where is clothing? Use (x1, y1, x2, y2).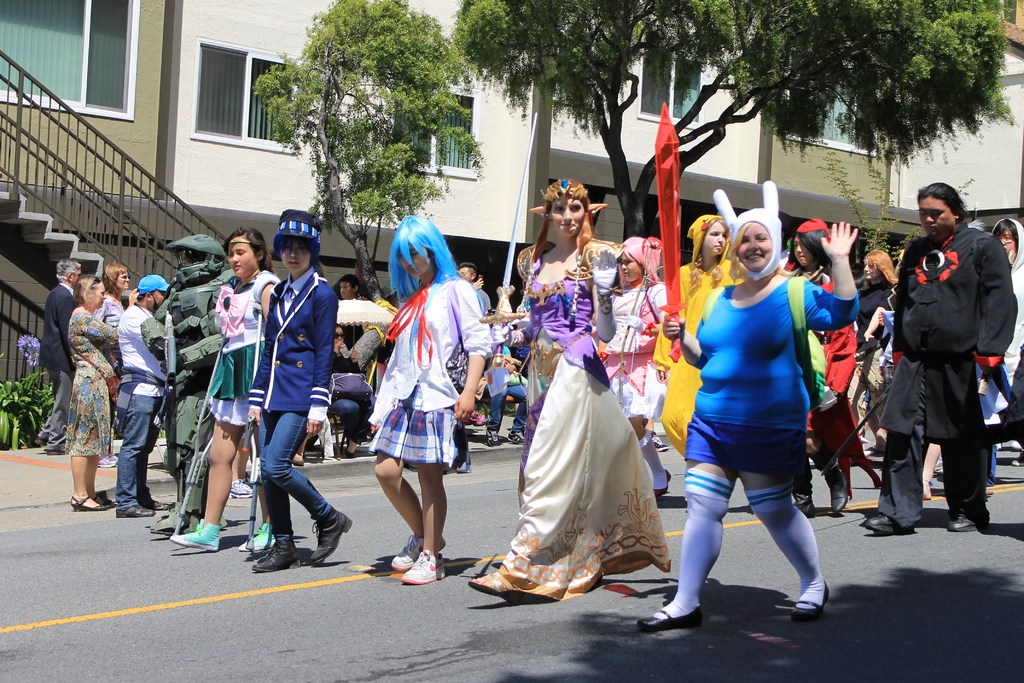
(684, 275, 850, 477).
